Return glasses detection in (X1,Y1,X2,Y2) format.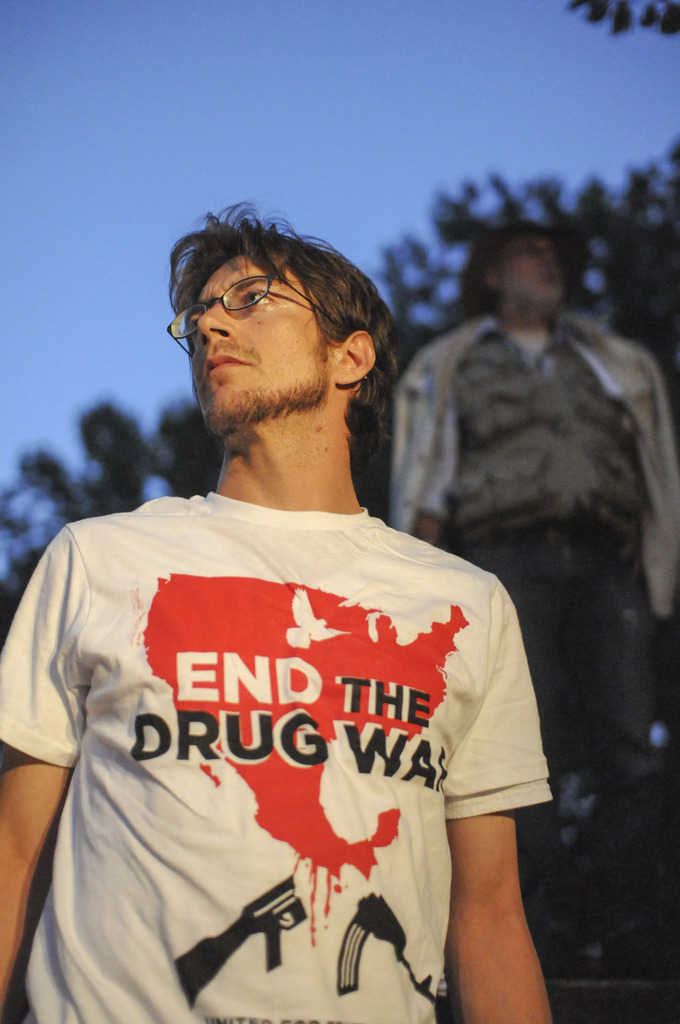
(173,273,289,329).
